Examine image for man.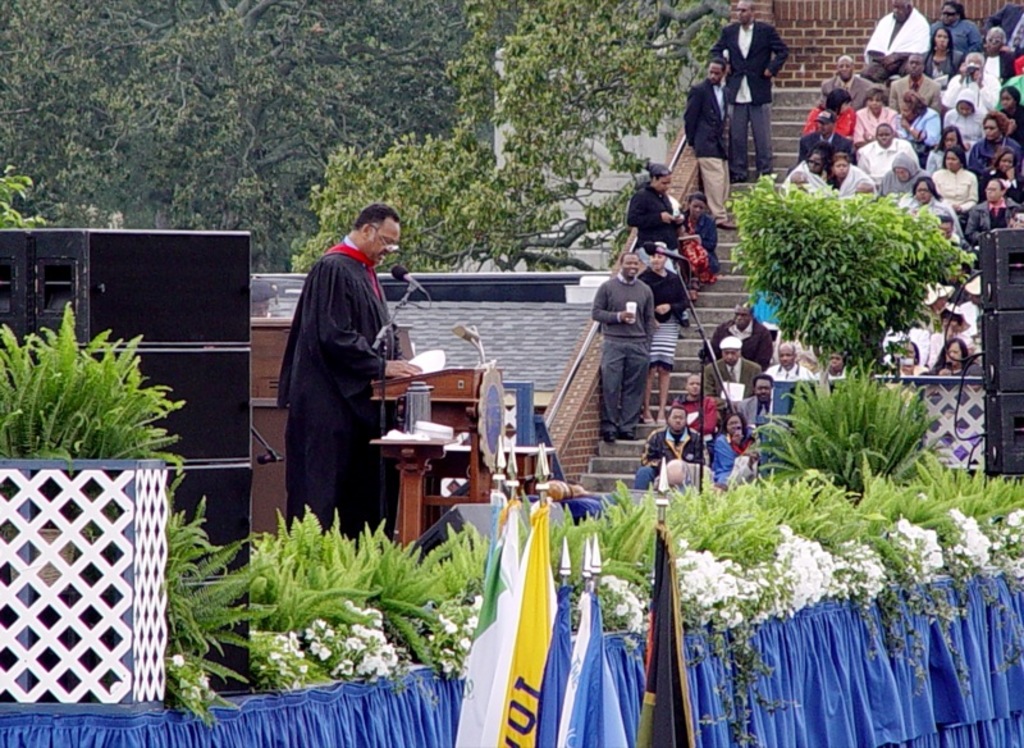
Examination result: l=822, t=56, r=883, b=113.
